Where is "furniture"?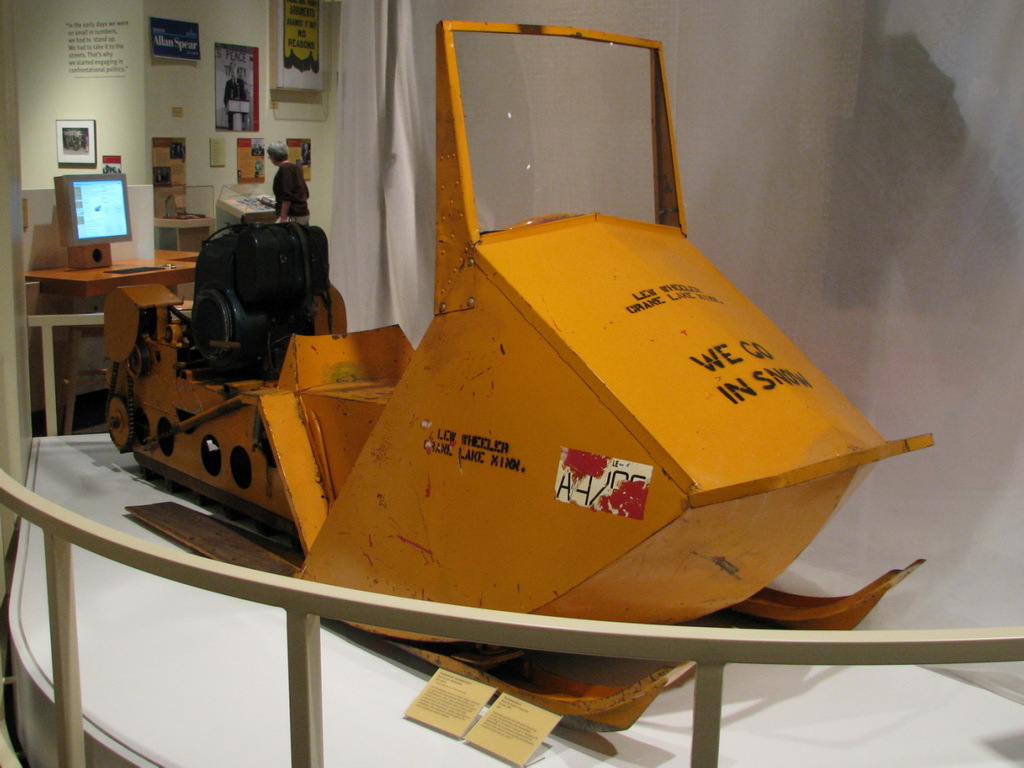
detection(218, 178, 278, 225).
